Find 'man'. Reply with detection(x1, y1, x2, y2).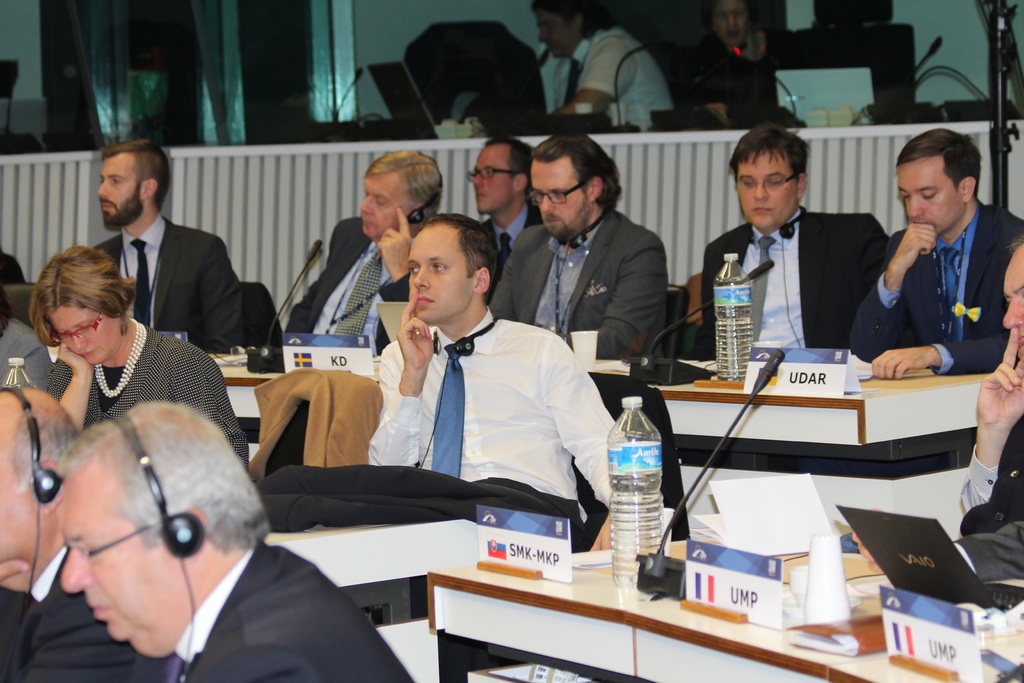
detection(283, 143, 446, 346).
